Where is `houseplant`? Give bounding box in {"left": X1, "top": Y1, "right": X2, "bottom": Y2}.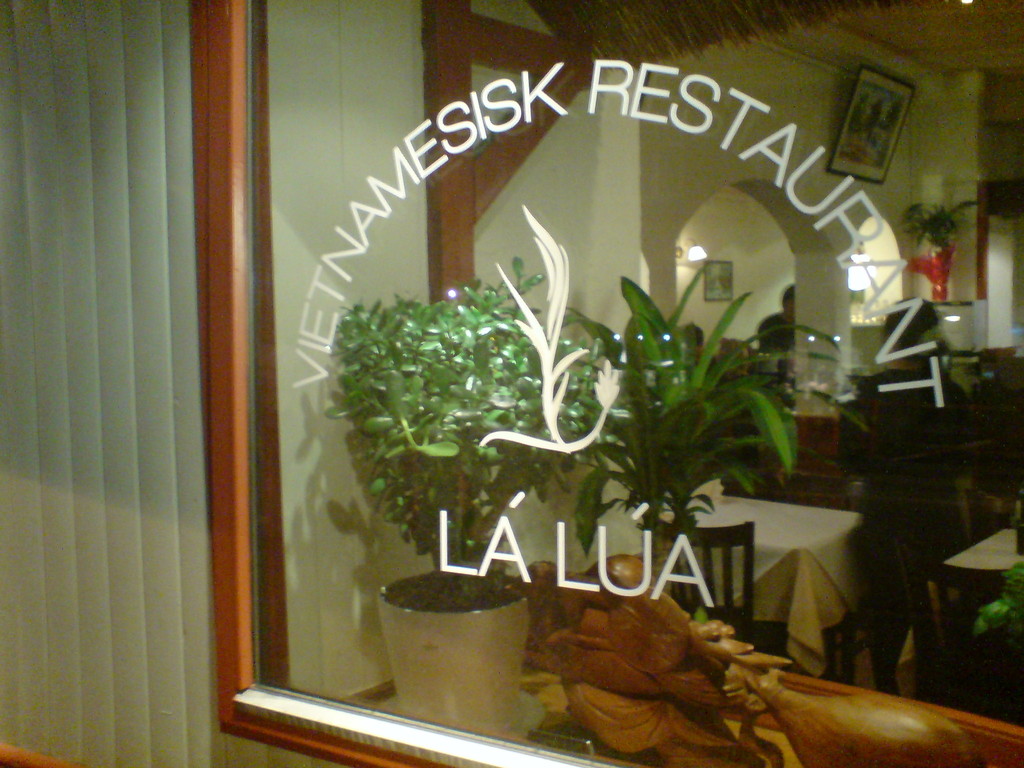
{"left": 549, "top": 257, "right": 873, "bottom": 591}.
